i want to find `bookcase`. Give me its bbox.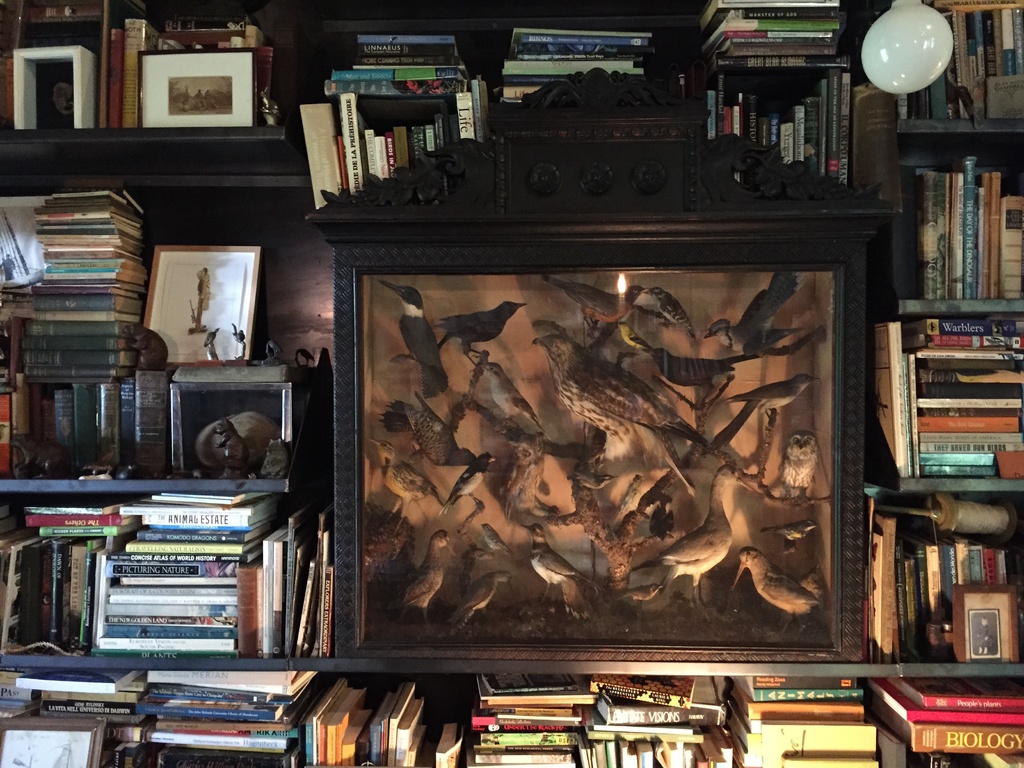
858 48 1012 714.
